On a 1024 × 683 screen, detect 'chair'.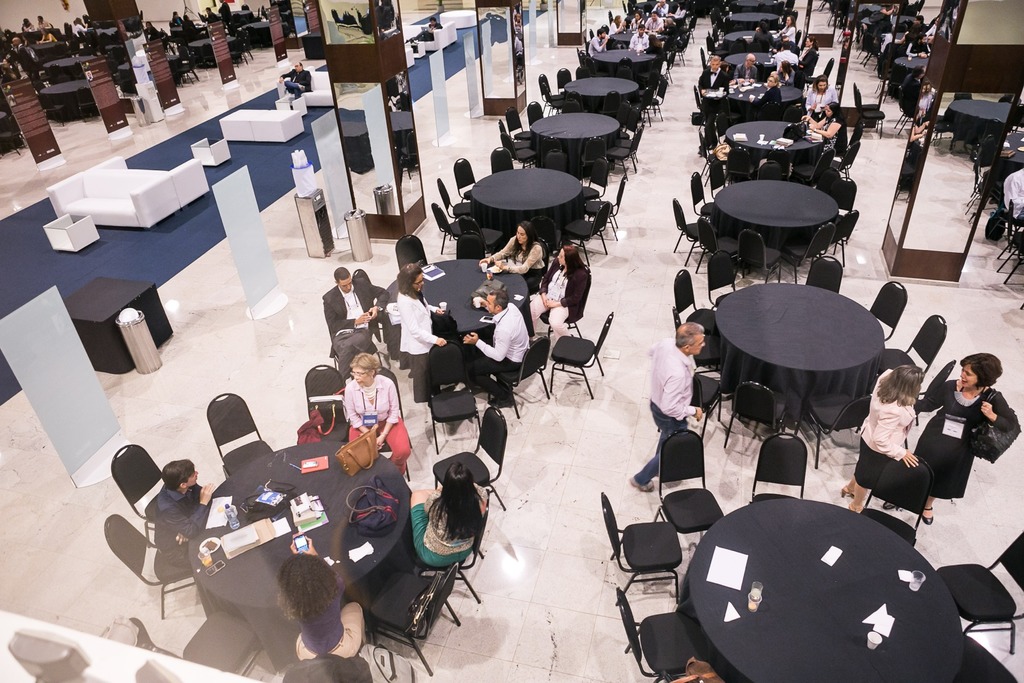
{"x1": 858, "y1": 452, "x2": 934, "y2": 547}.
